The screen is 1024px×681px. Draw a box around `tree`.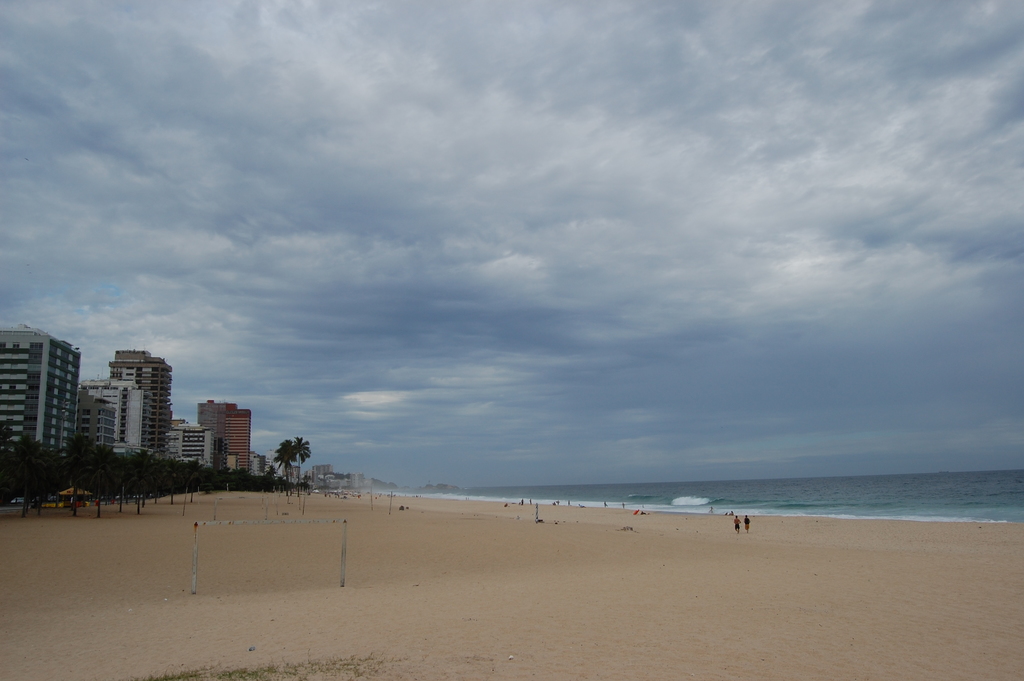
left=270, top=435, right=311, bottom=494.
